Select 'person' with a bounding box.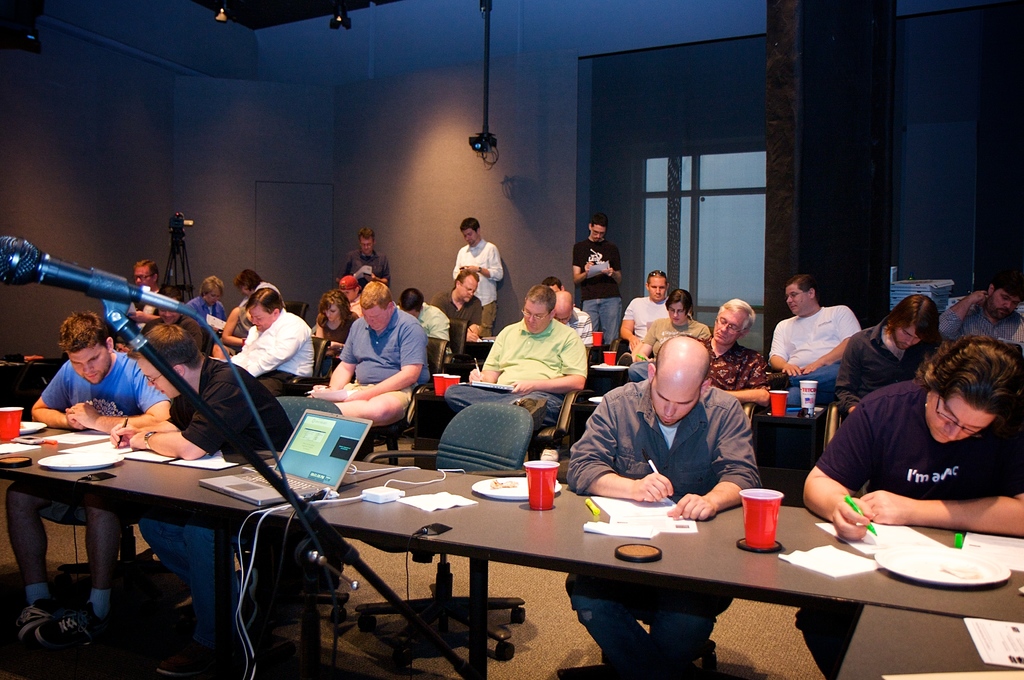
rect(236, 266, 287, 325).
